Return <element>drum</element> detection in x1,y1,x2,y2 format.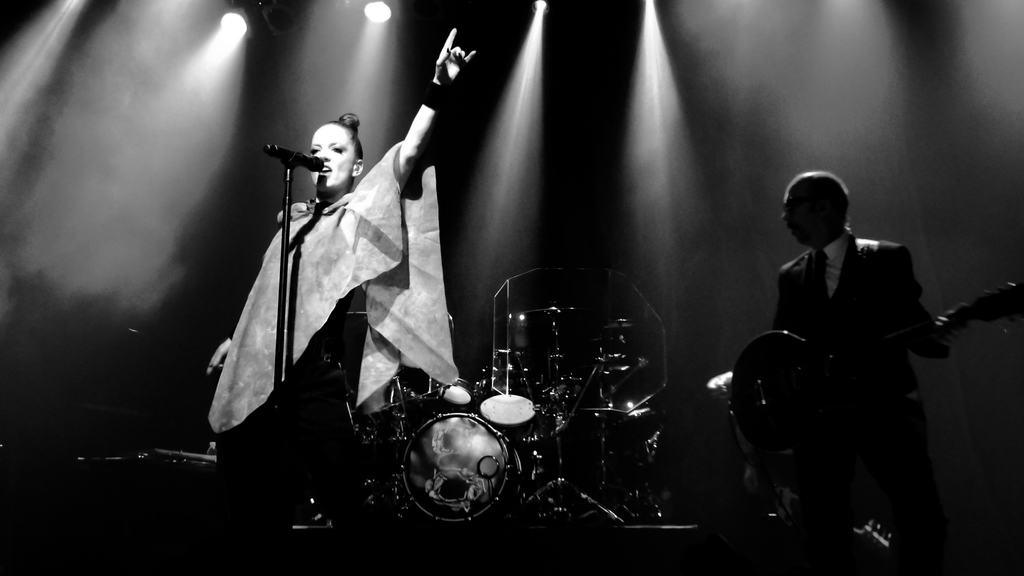
498,309,591,380.
